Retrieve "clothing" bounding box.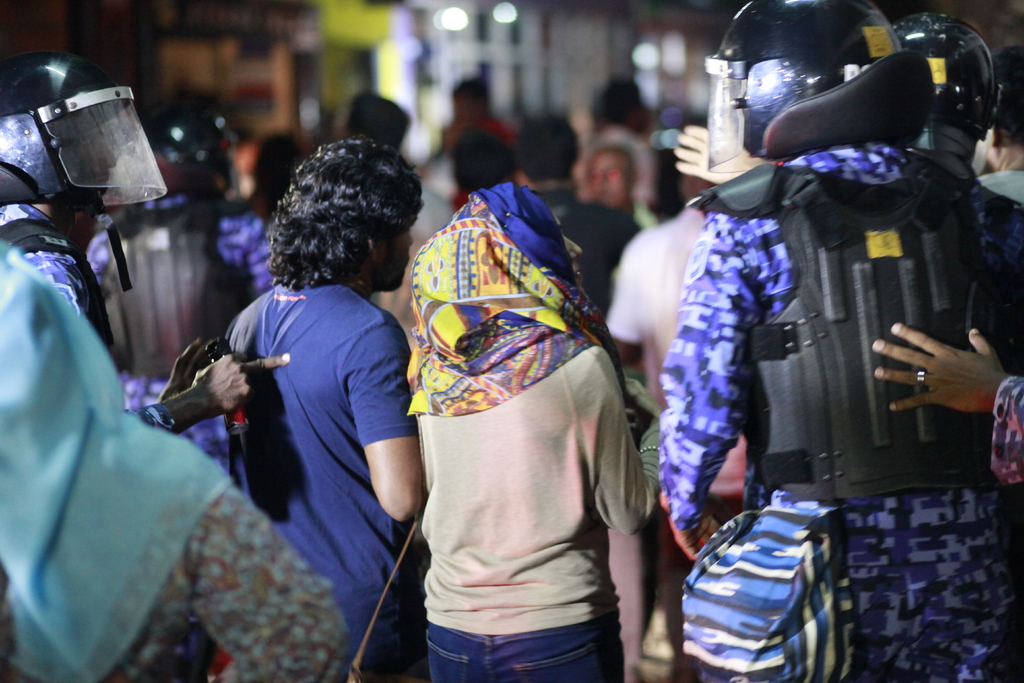
Bounding box: BBox(0, 184, 183, 447).
